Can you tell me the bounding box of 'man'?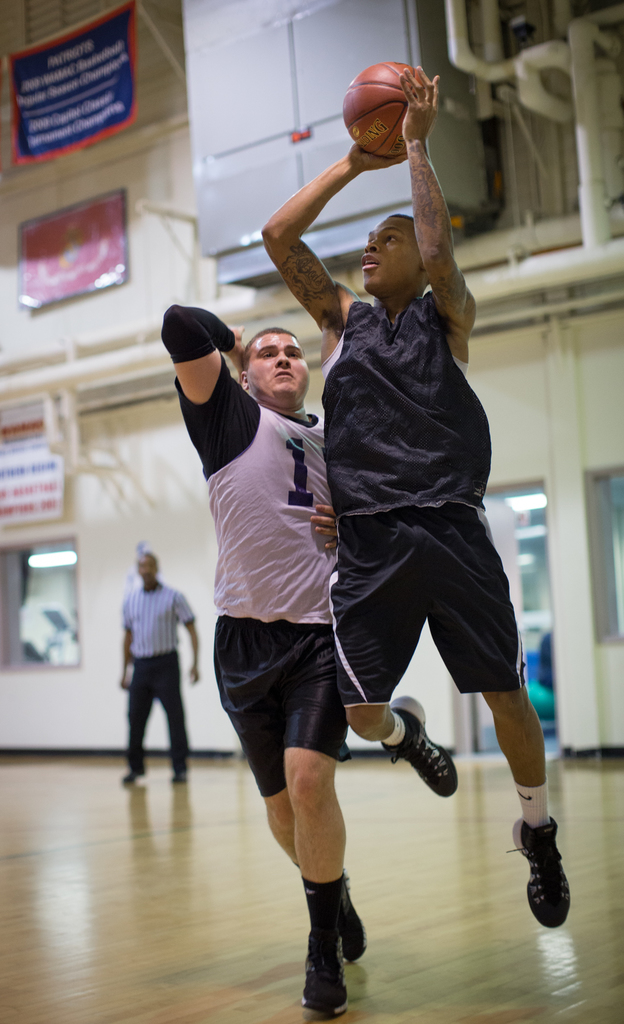
[256, 57, 575, 930].
